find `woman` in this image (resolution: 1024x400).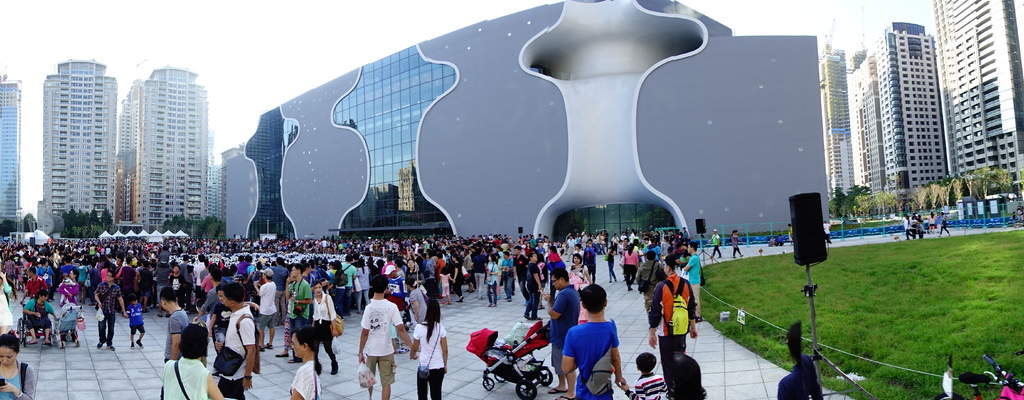
(604, 239, 617, 287).
